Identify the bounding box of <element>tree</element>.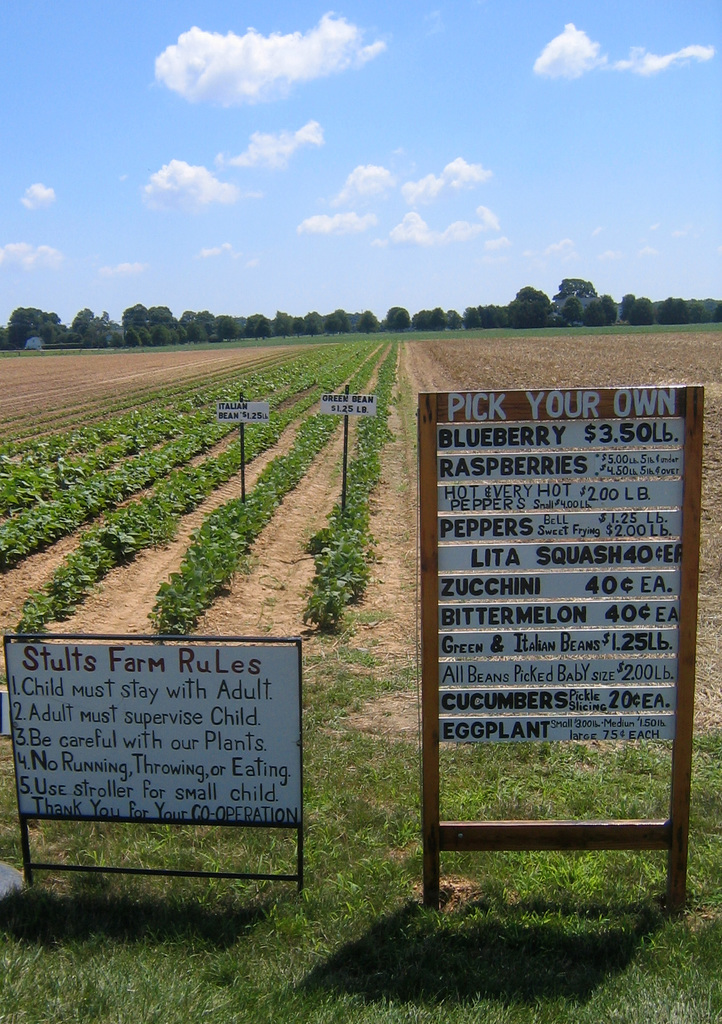
pyautogui.locateOnScreen(684, 301, 714, 325).
